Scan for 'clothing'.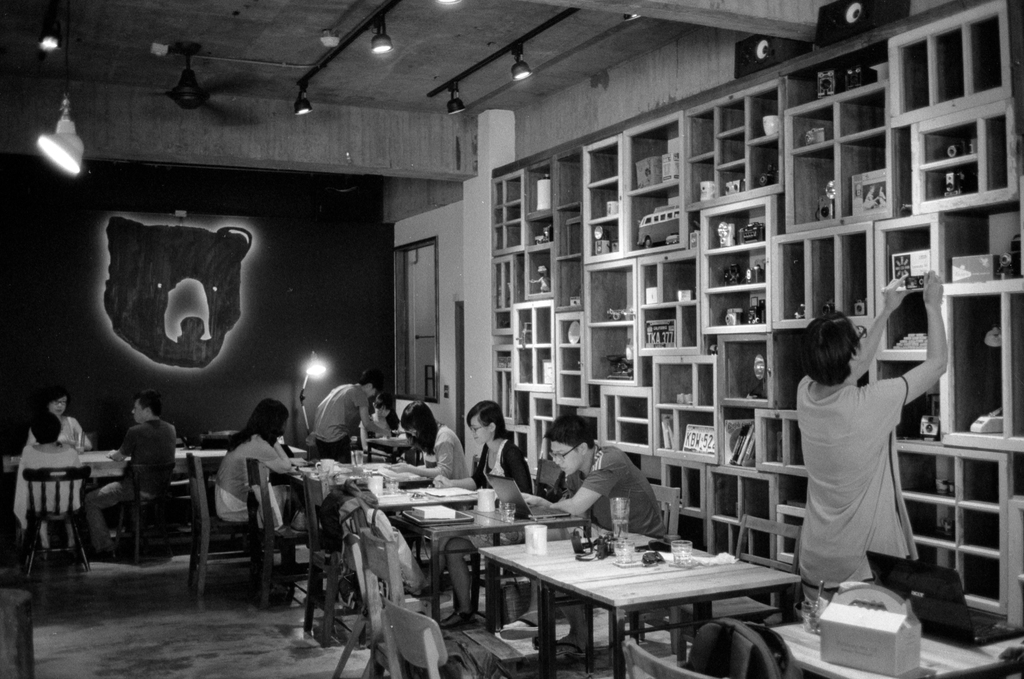
Scan result: [x1=12, y1=442, x2=84, y2=550].
